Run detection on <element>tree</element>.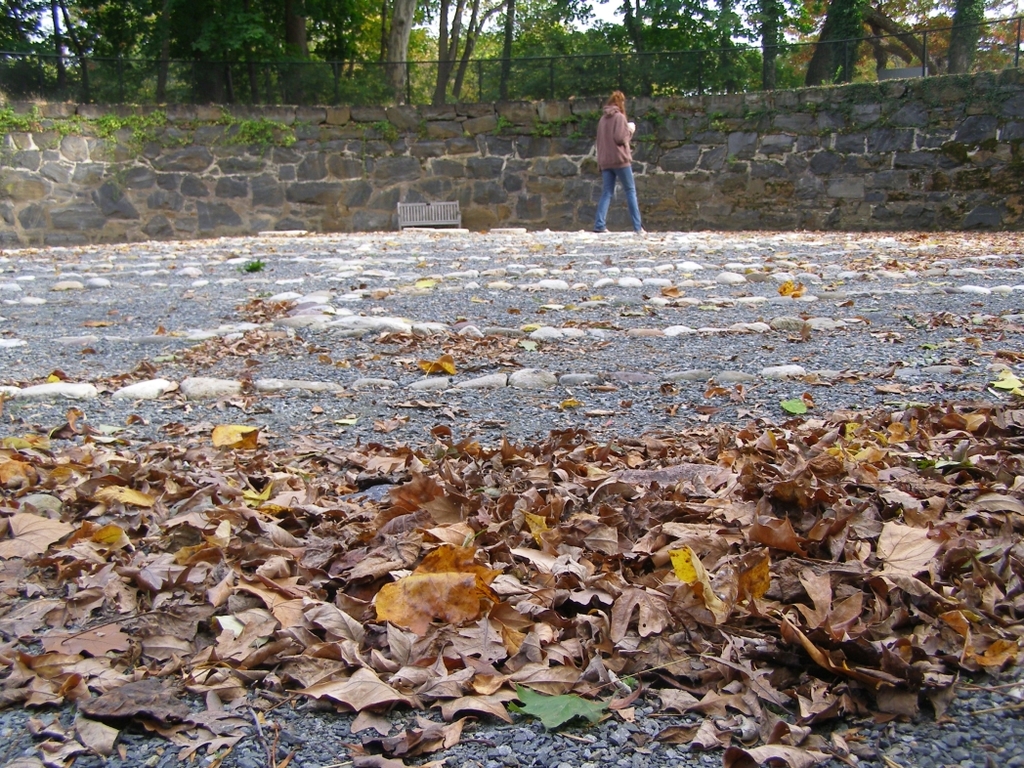
Result: <bbox>479, 0, 538, 103</bbox>.
